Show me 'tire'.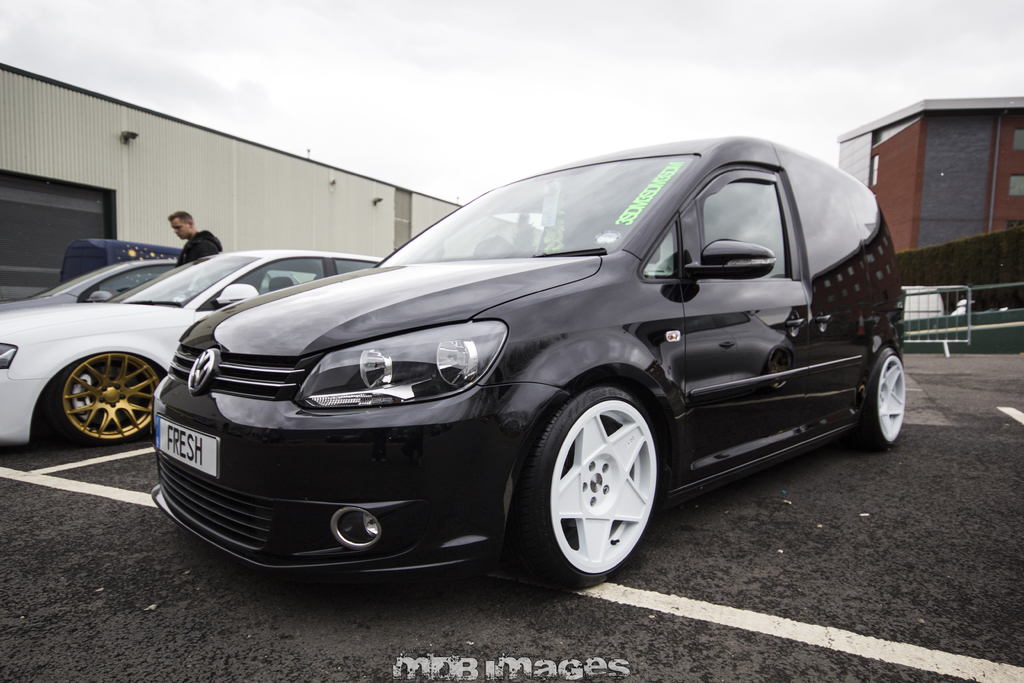
'tire' is here: <box>49,350,161,442</box>.
